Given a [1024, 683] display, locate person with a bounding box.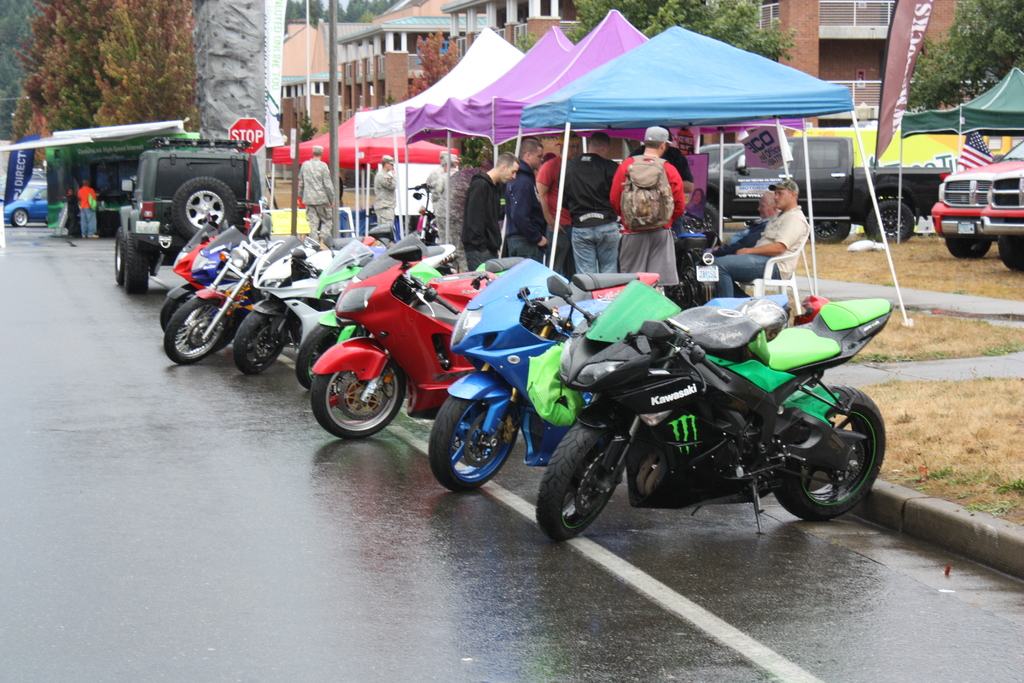
Located: [291, 144, 340, 242].
